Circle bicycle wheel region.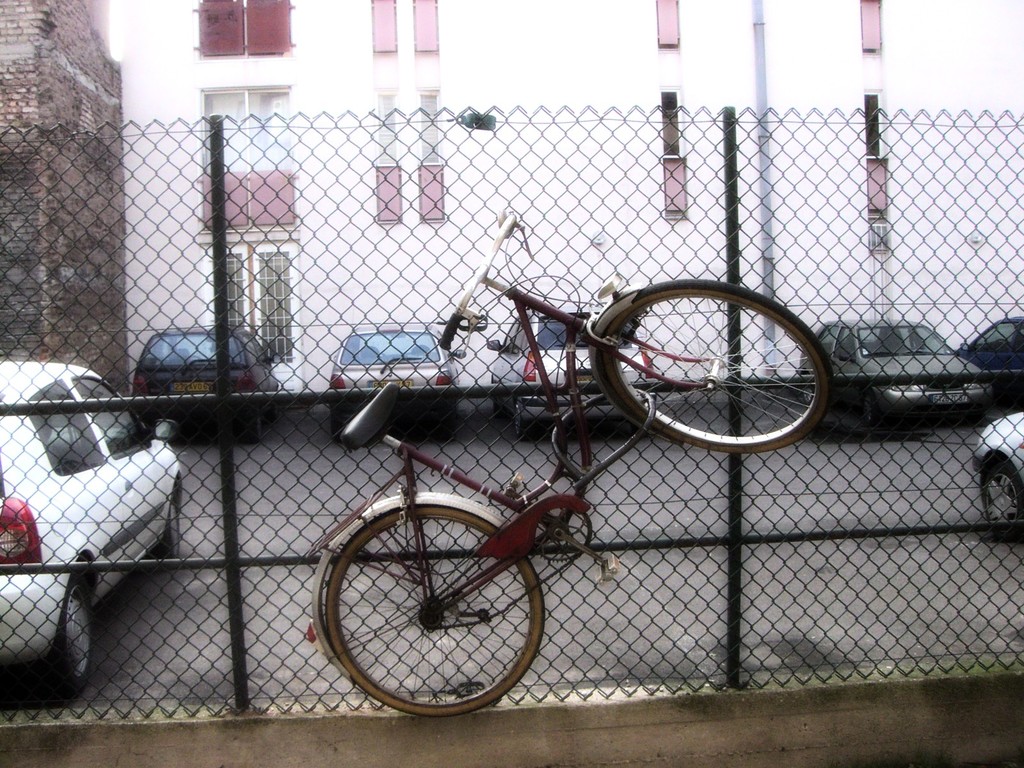
Region: <region>593, 275, 836, 467</region>.
